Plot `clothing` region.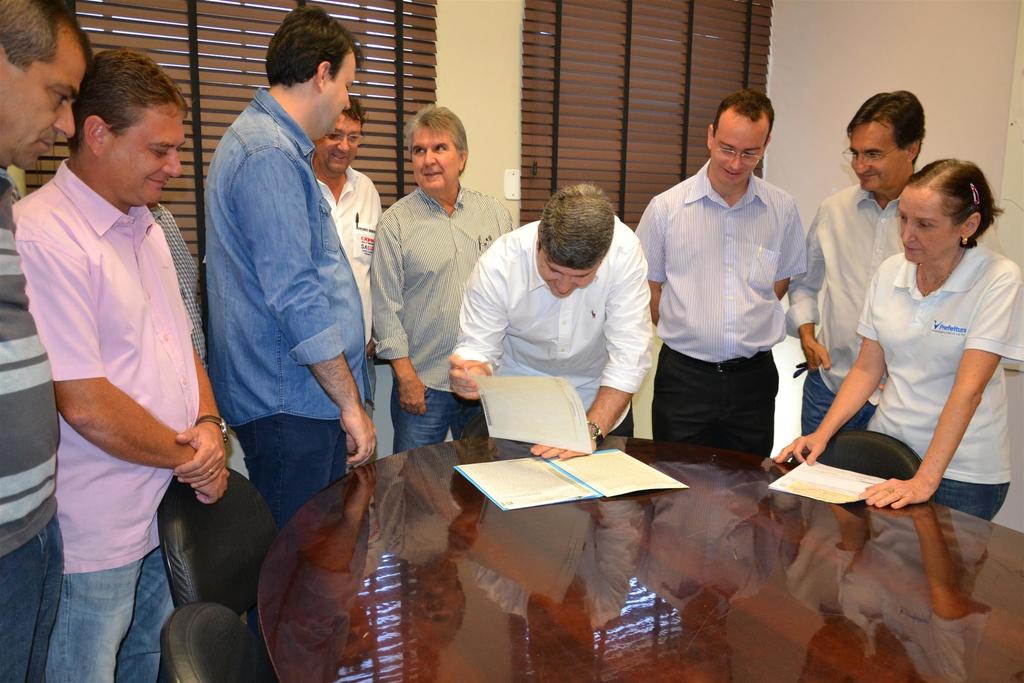
Plotted at pyautogui.locateOnScreen(781, 182, 910, 451).
